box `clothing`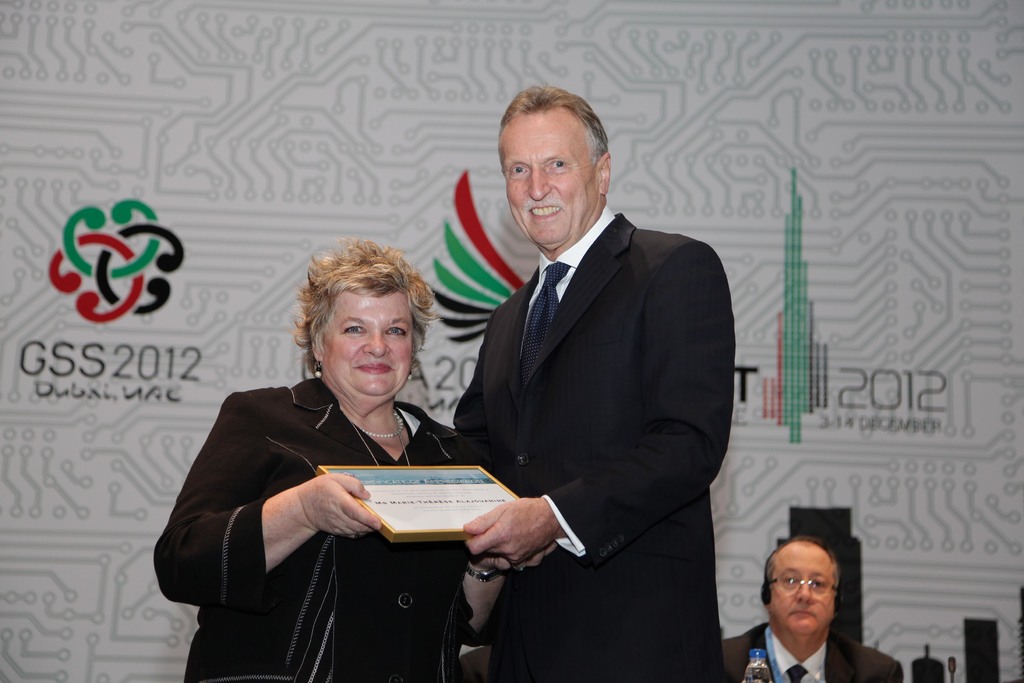
pyautogui.locateOnScreen(723, 621, 903, 682)
